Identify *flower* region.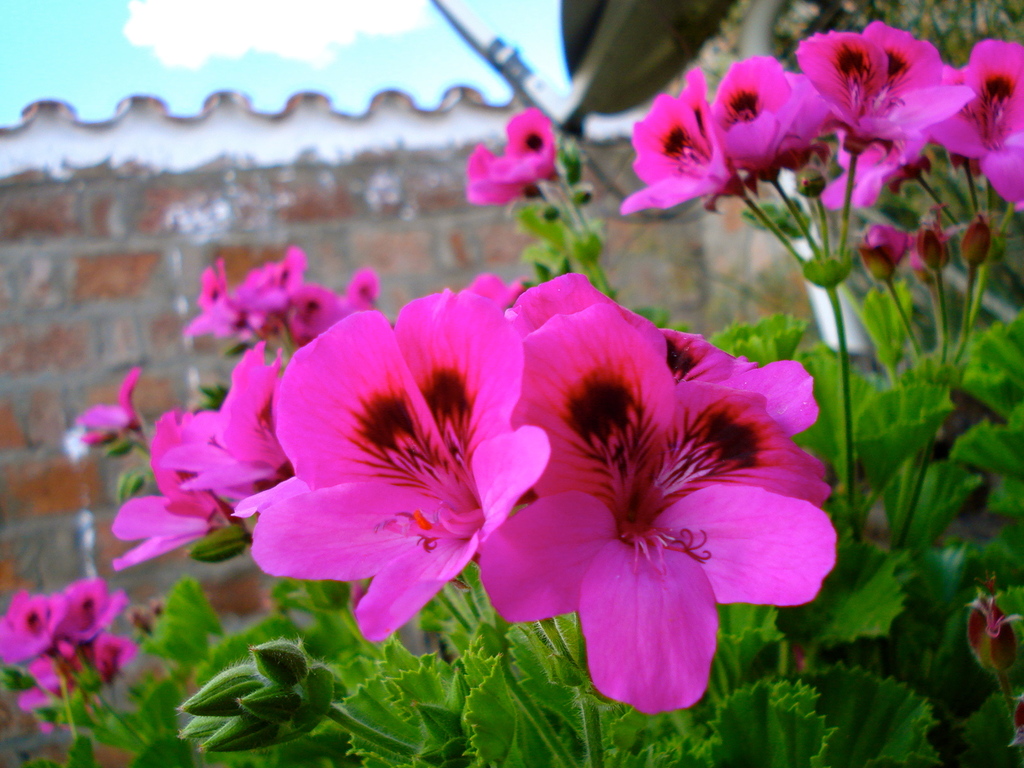
Region: 860:224:914:276.
